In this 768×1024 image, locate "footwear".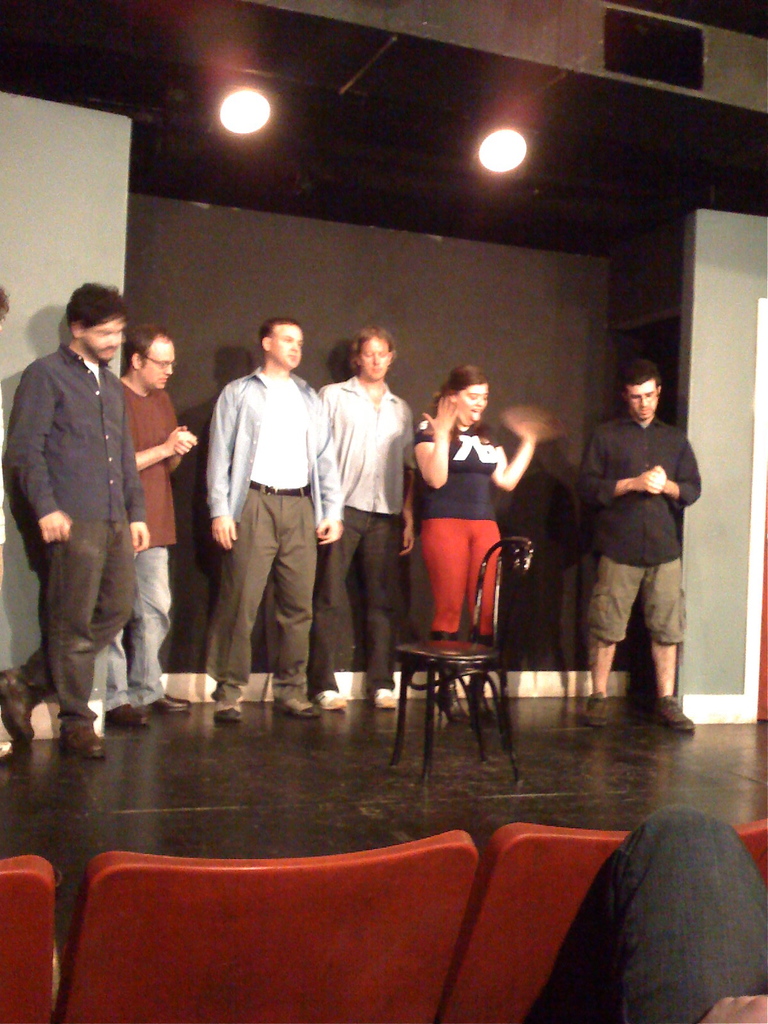
Bounding box: x1=377, y1=684, x2=398, y2=713.
